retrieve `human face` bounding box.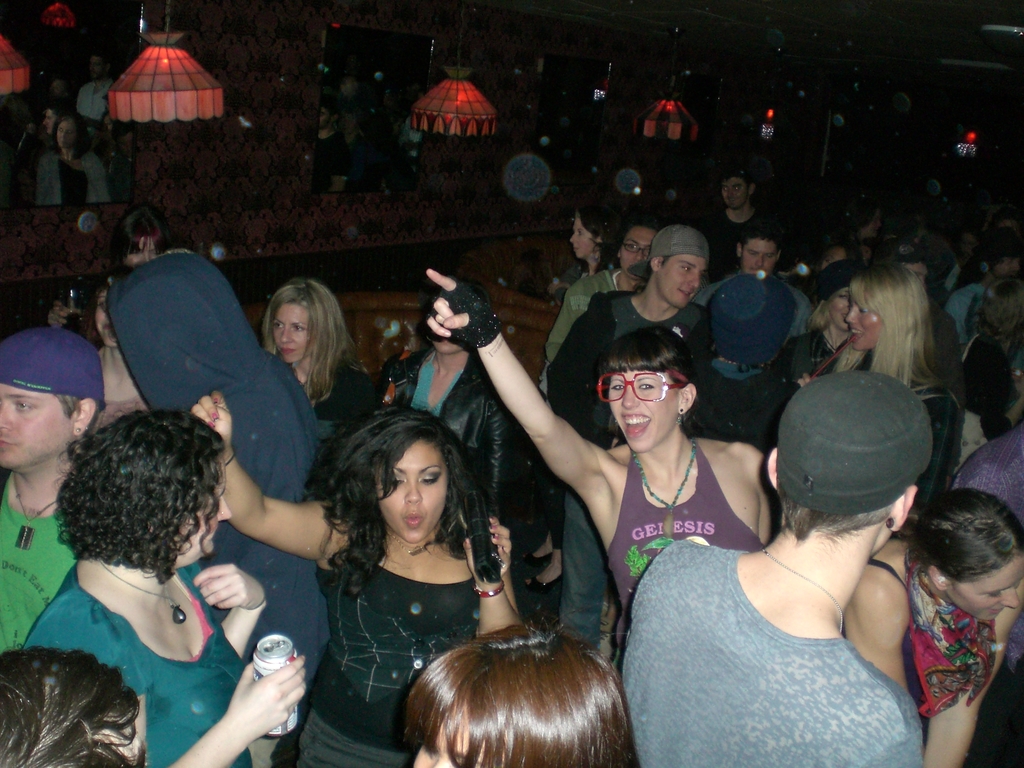
Bounding box: 273:303:318:365.
